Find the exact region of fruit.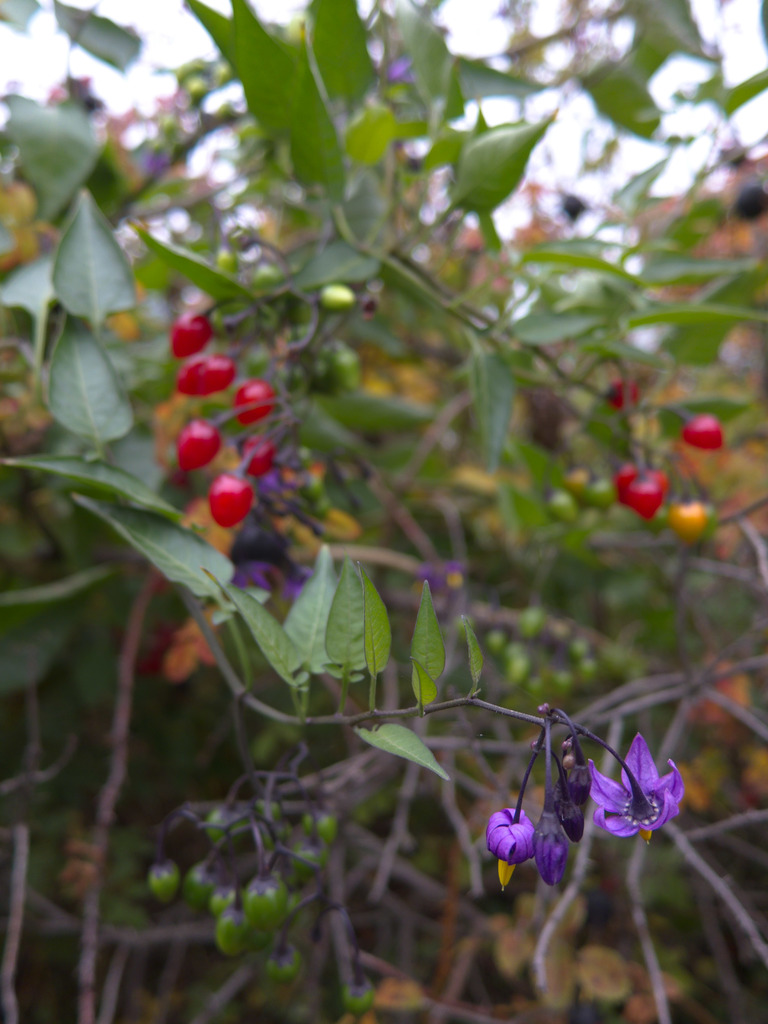
Exact region: (left=193, top=465, right=257, bottom=538).
